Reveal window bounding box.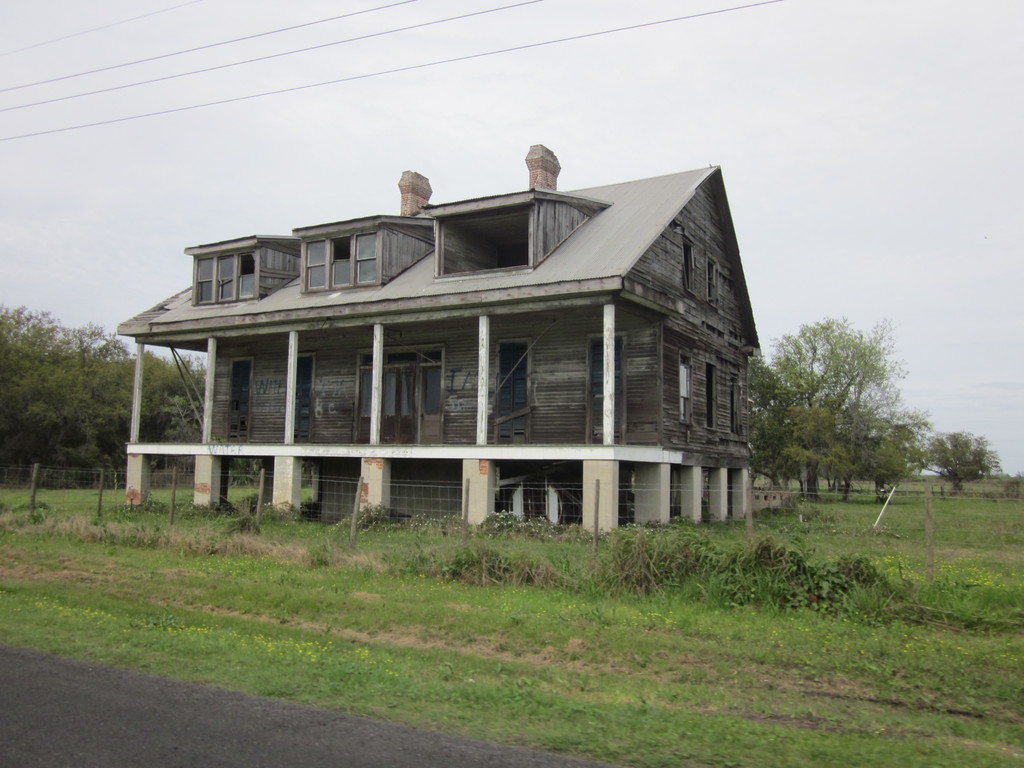
Revealed: 707, 260, 716, 307.
